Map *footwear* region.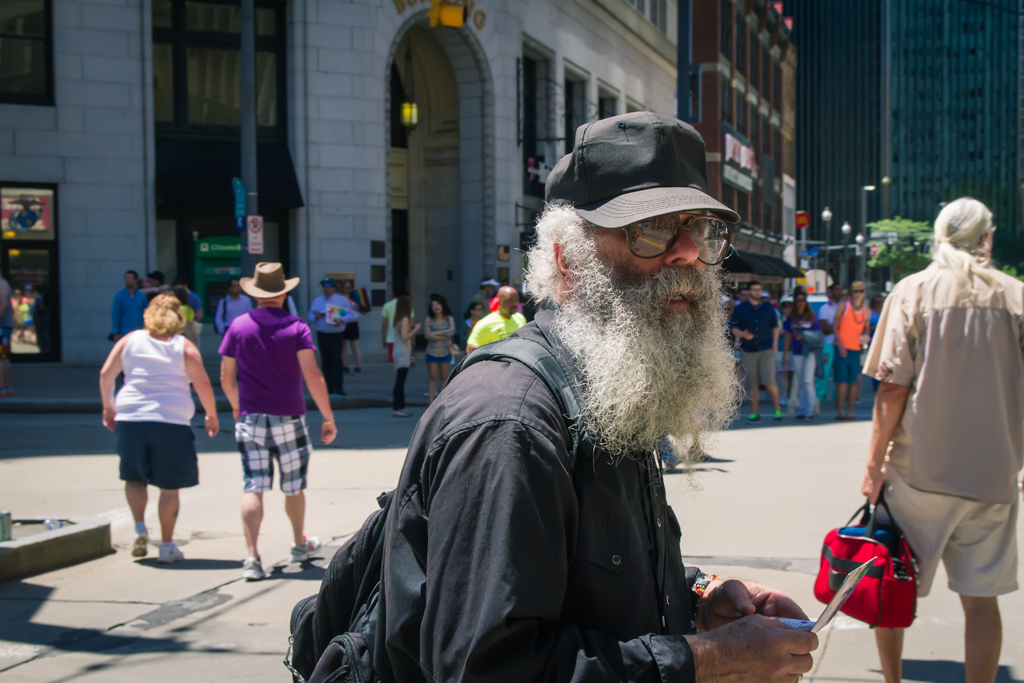
Mapped to (x1=129, y1=532, x2=148, y2=551).
